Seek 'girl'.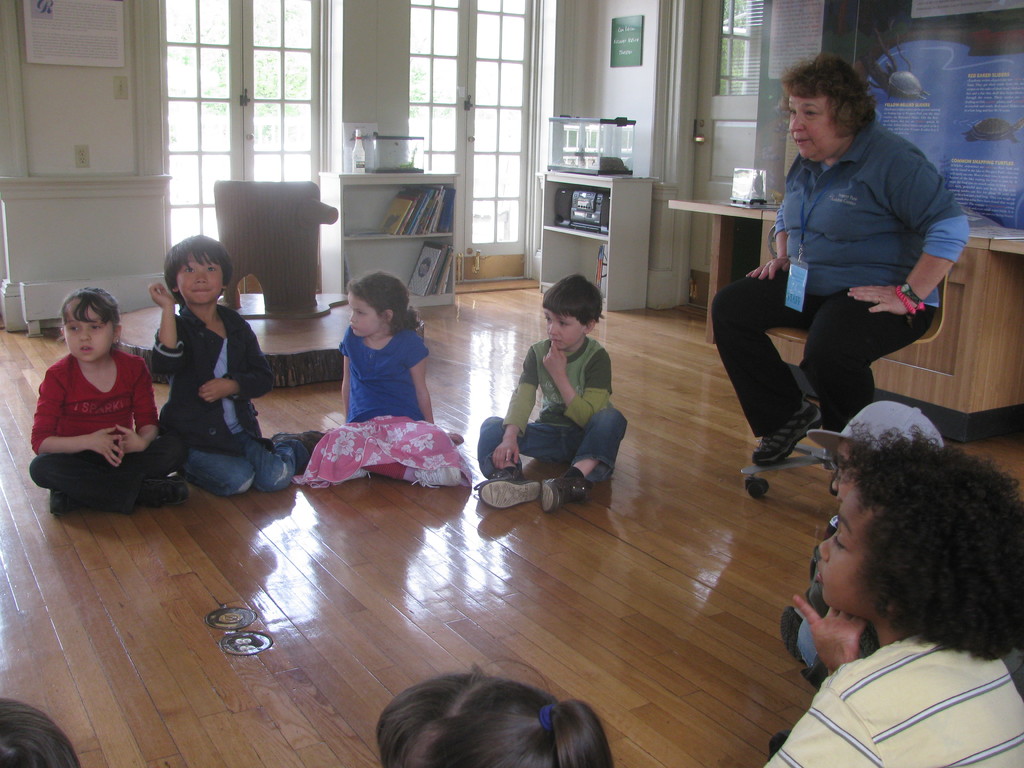
BBox(299, 274, 475, 488).
